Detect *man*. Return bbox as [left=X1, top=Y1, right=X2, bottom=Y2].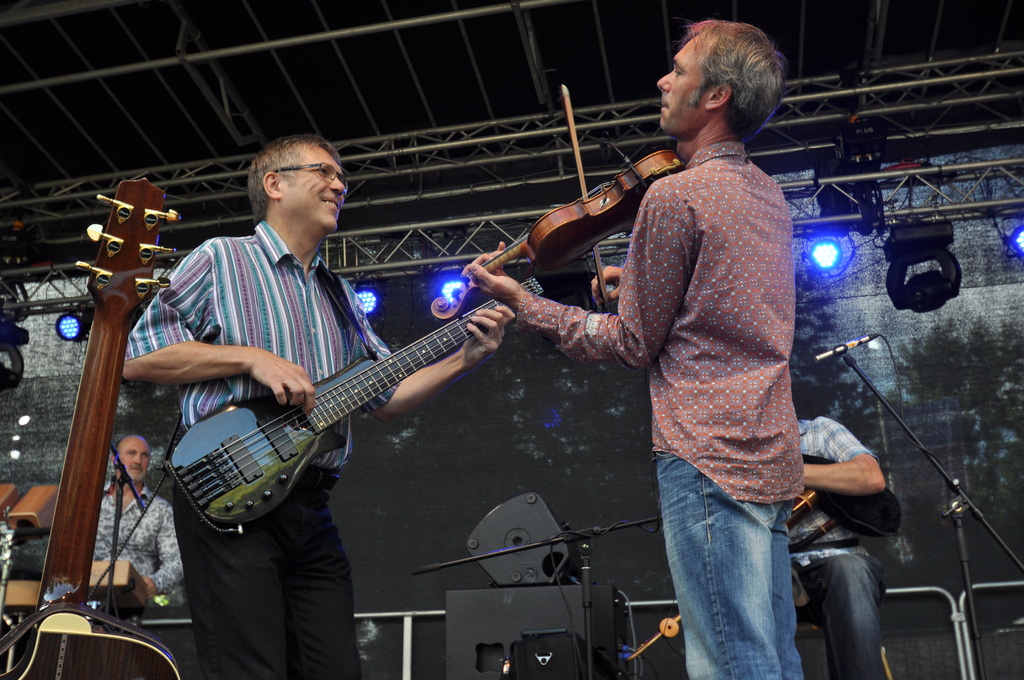
[left=788, top=417, right=890, bottom=679].
